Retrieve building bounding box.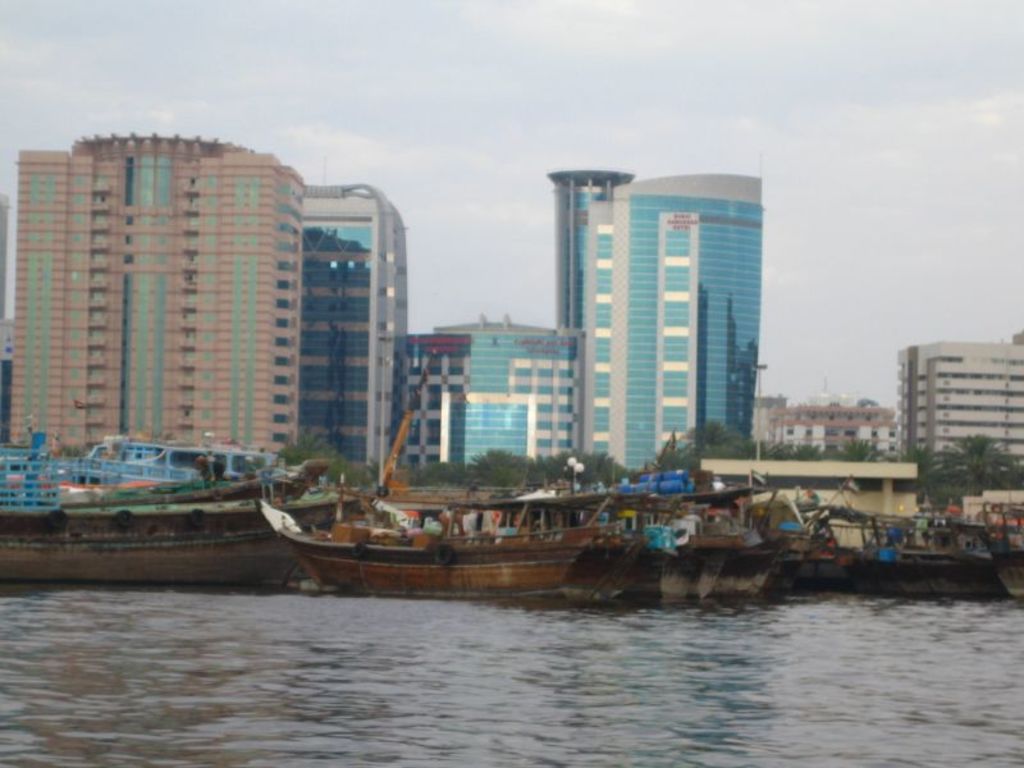
Bounding box: 9, 137, 308, 458.
